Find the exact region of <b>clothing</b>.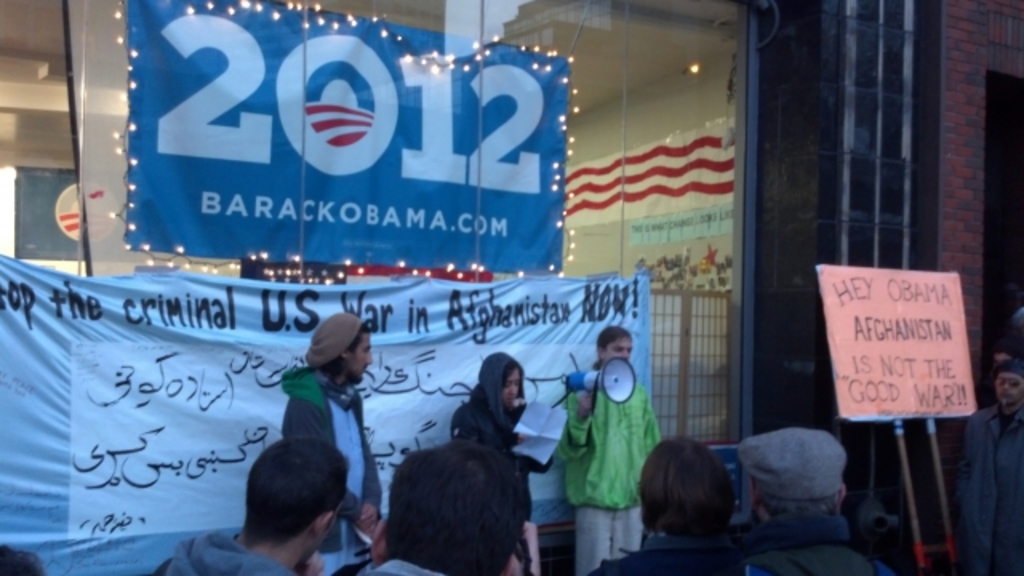
Exact region: <region>746, 509, 906, 574</region>.
